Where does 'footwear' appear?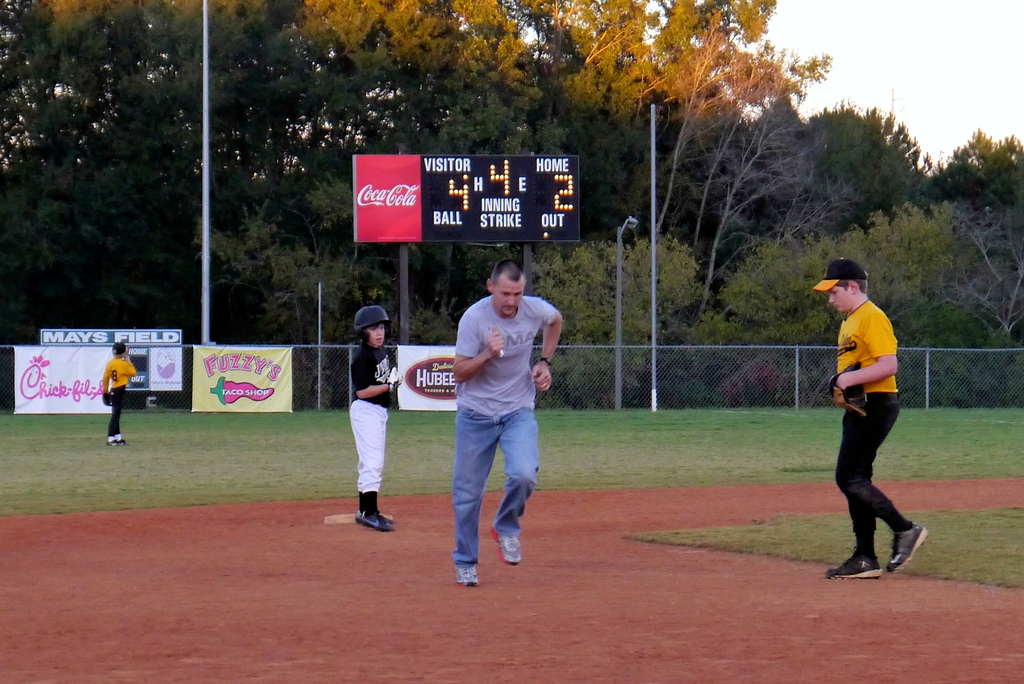
Appears at {"x1": 887, "y1": 521, "x2": 929, "y2": 574}.
